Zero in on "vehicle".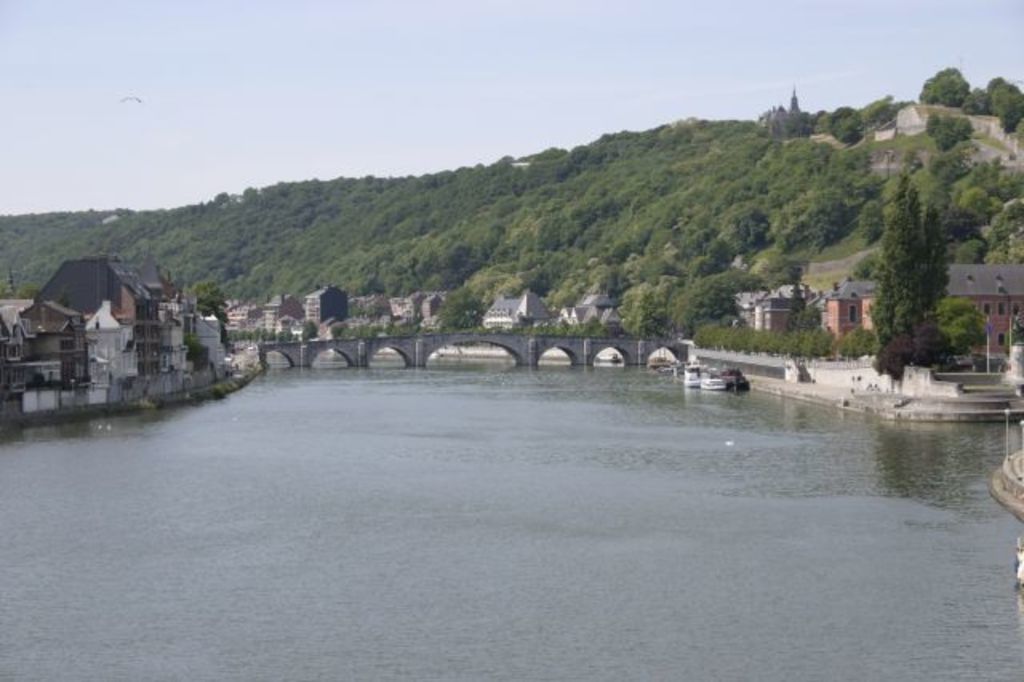
Zeroed in: BBox(693, 357, 779, 399).
